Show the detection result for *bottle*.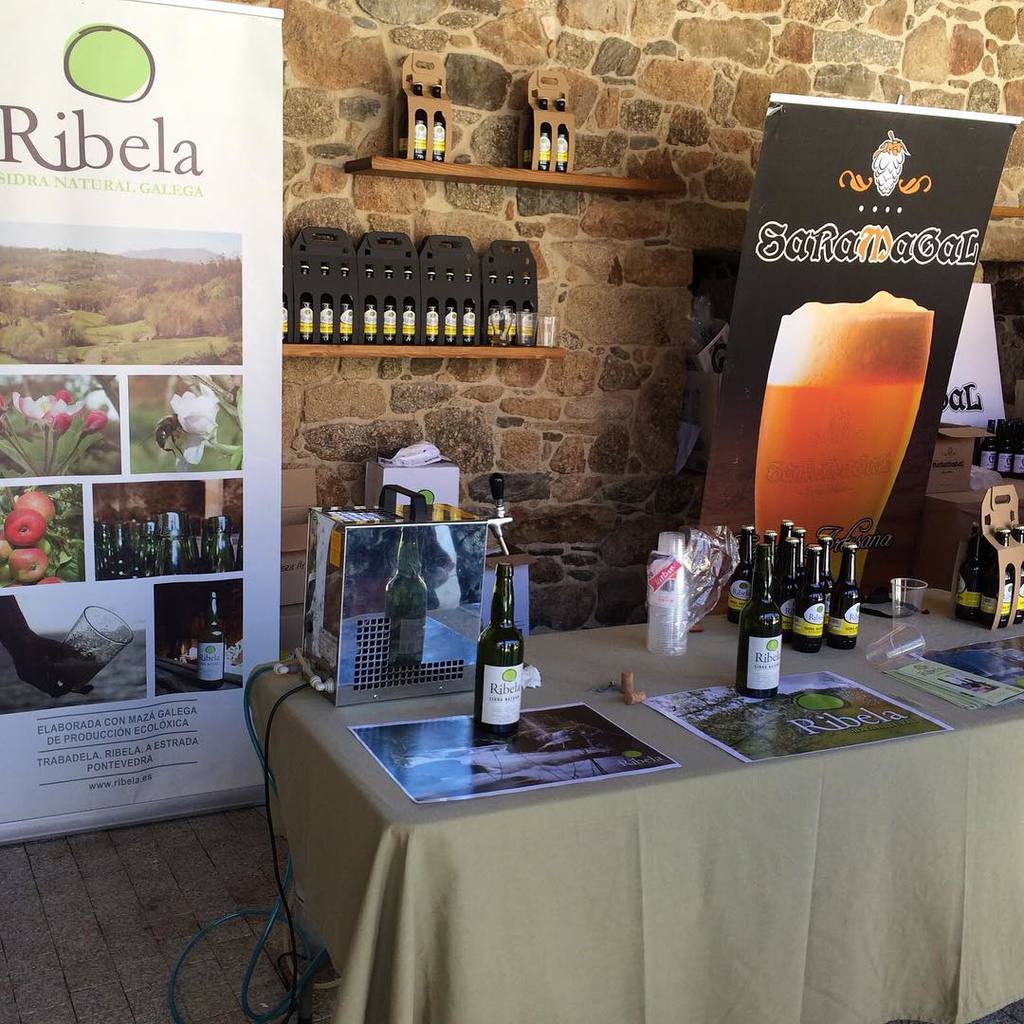
<box>997,426,1012,485</box>.
